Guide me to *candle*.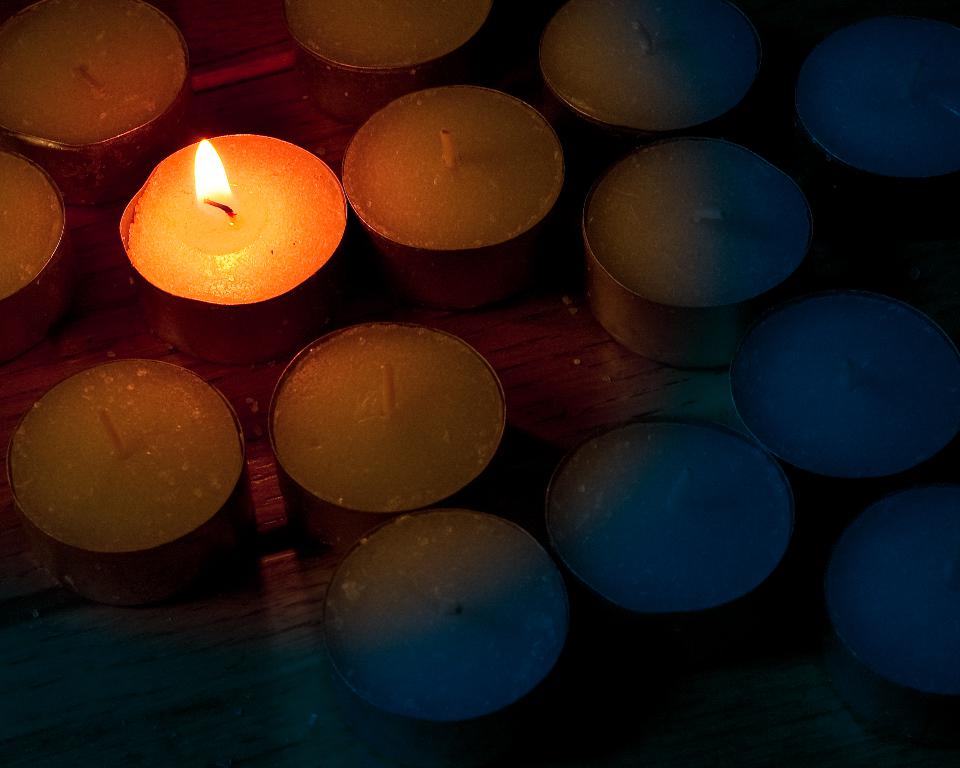
Guidance: bbox=[10, 353, 264, 611].
